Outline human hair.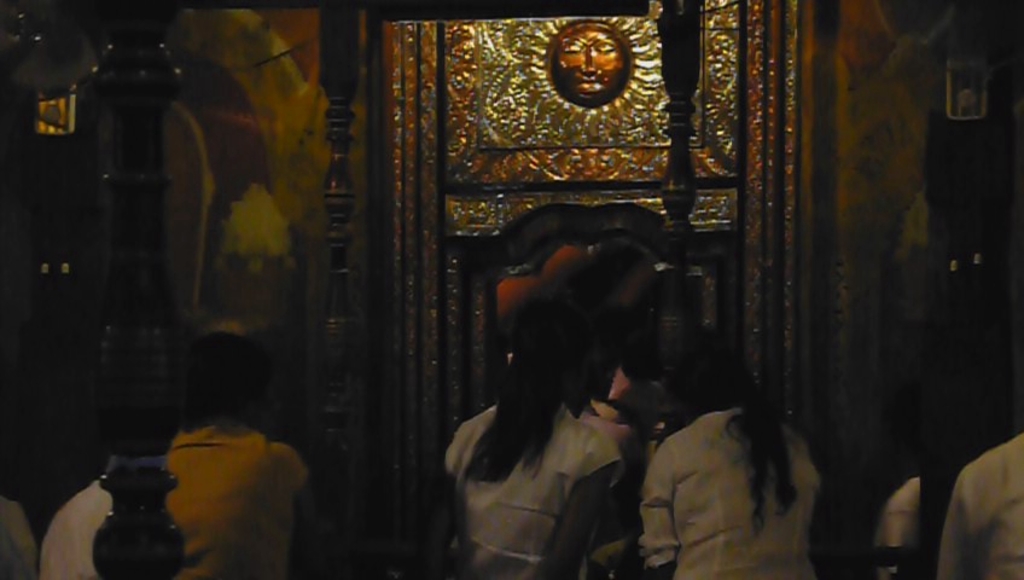
Outline: [left=453, top=303, right=586, bottom=487].
